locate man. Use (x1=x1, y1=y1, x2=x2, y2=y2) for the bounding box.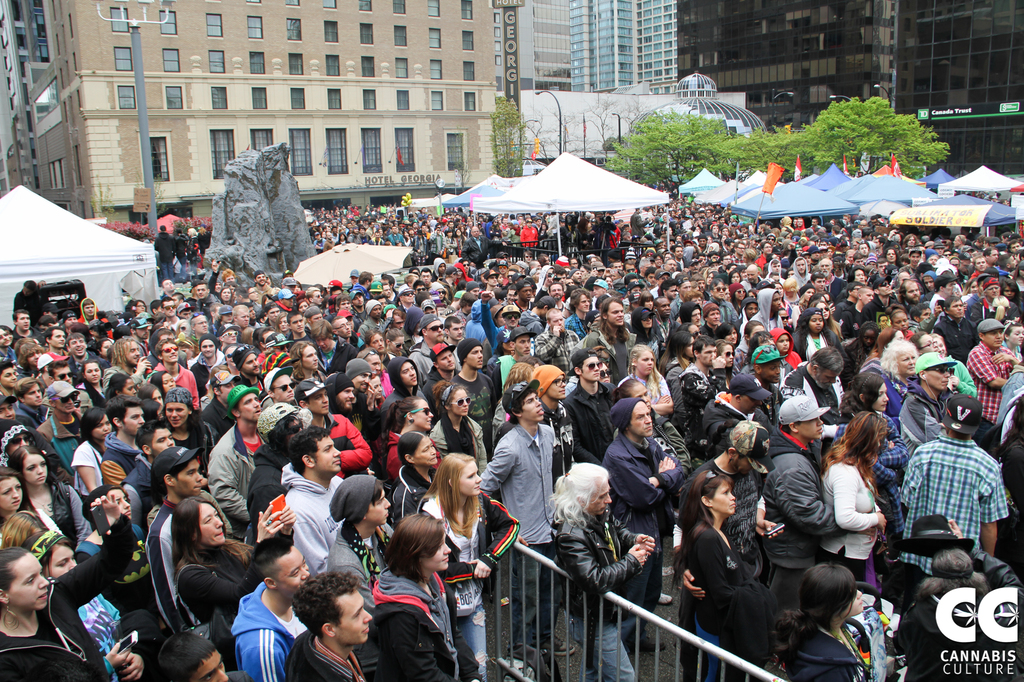
(x1=678, y1=340, x2=722, y2=448).
